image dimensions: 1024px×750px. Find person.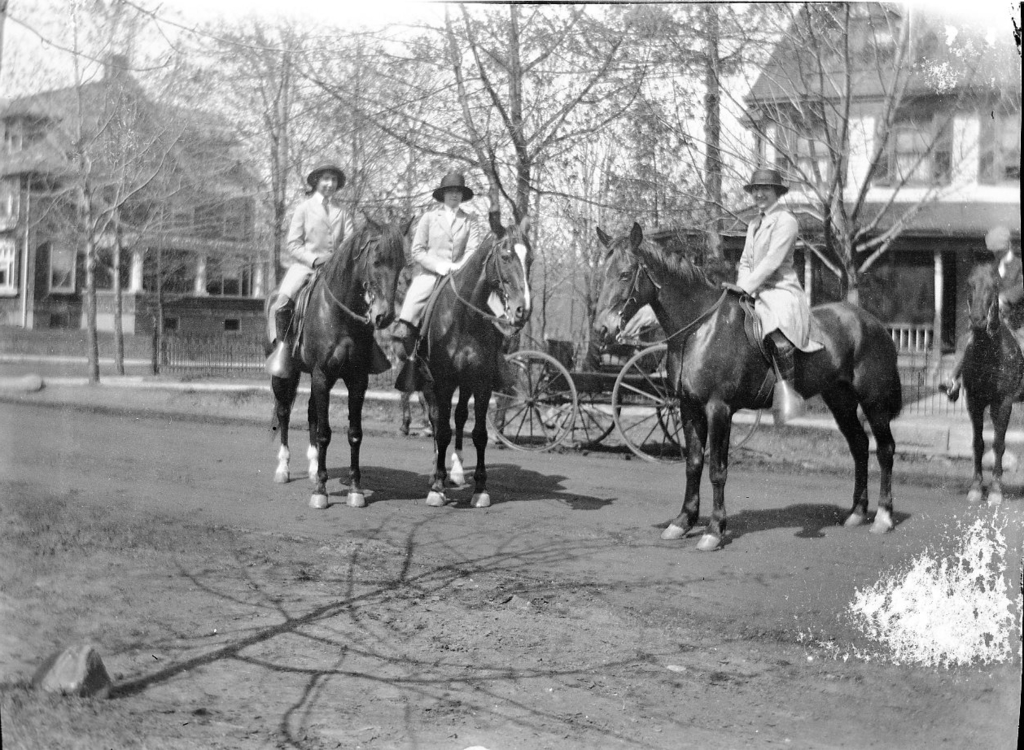
(x1=935, y1=224, x2=1023, y2=405).
